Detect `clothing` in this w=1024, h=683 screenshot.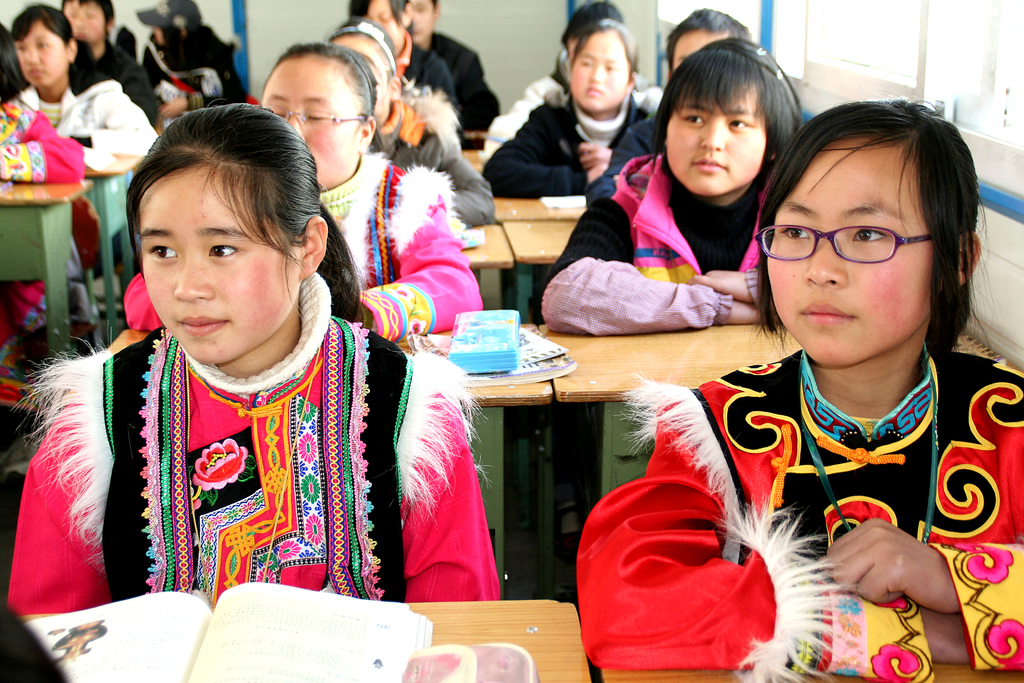
Detection: 485,73,569,151.
